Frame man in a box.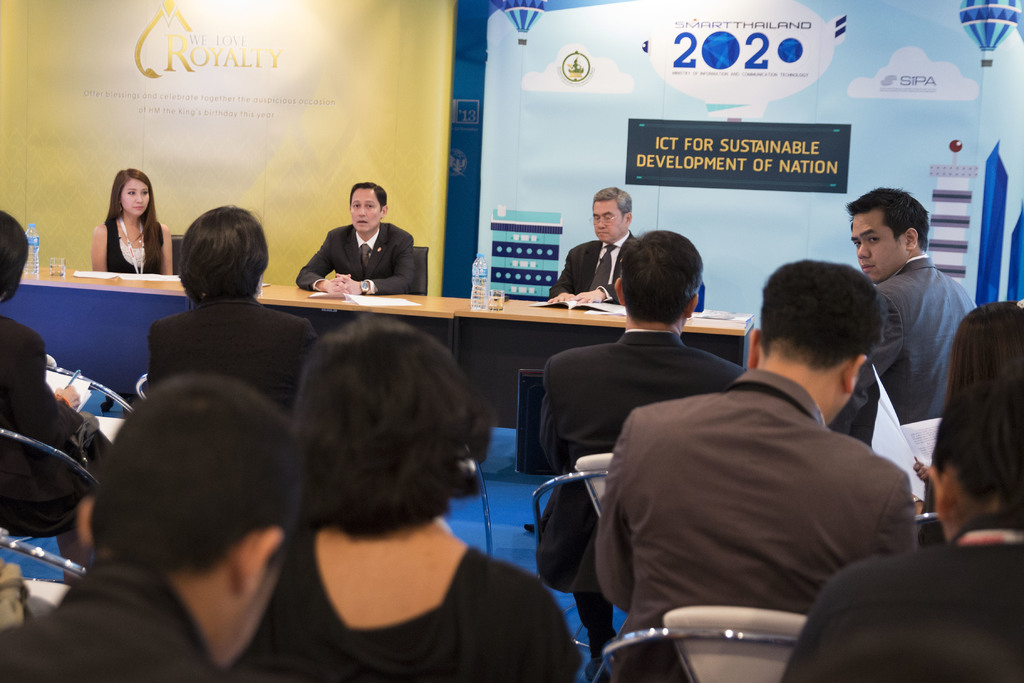
locate(837, 183, 982, 425).
